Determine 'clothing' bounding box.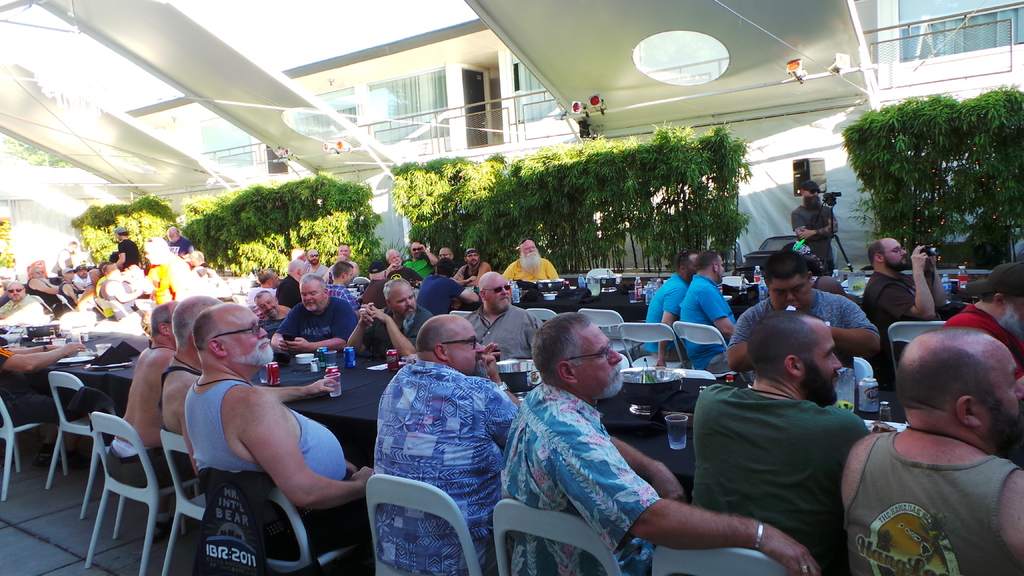
Determined: 248, 285, 277, 321.
